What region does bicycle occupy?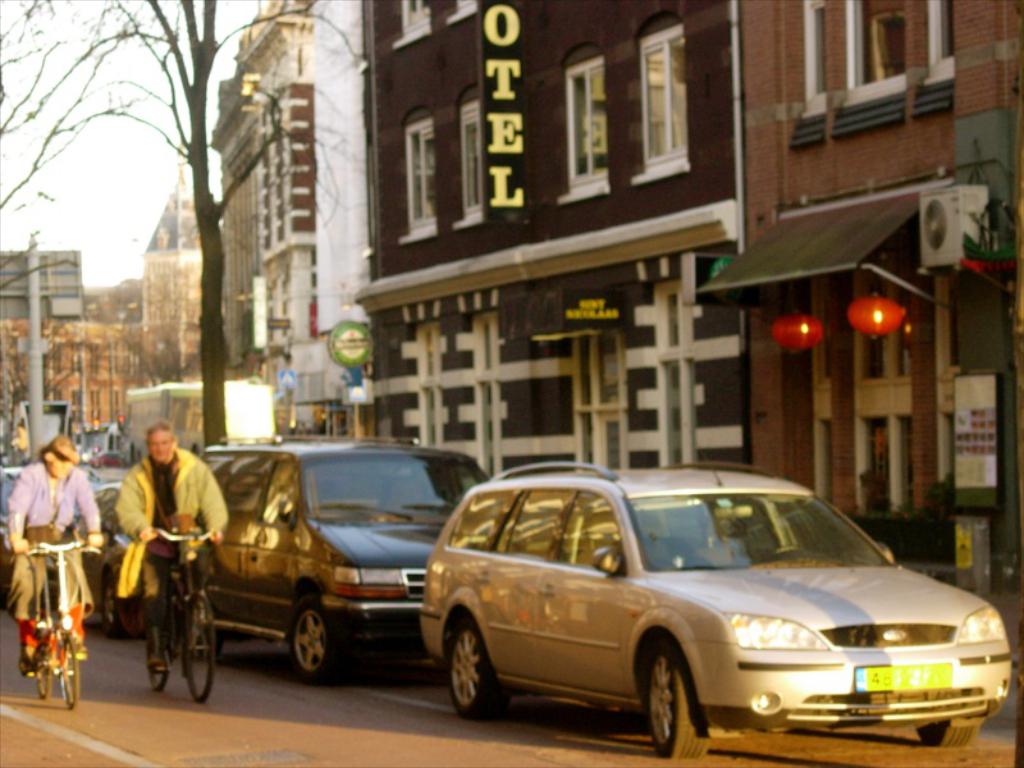
region(129, 544, 201, 703).
